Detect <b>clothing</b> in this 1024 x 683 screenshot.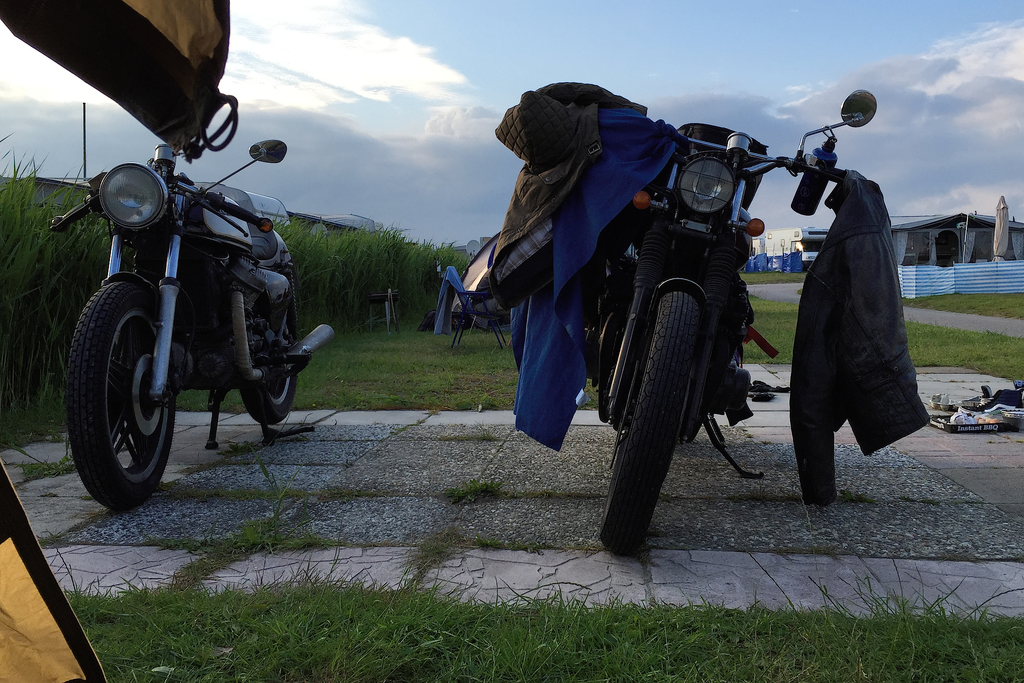
Detection: [796,126,926,500].
